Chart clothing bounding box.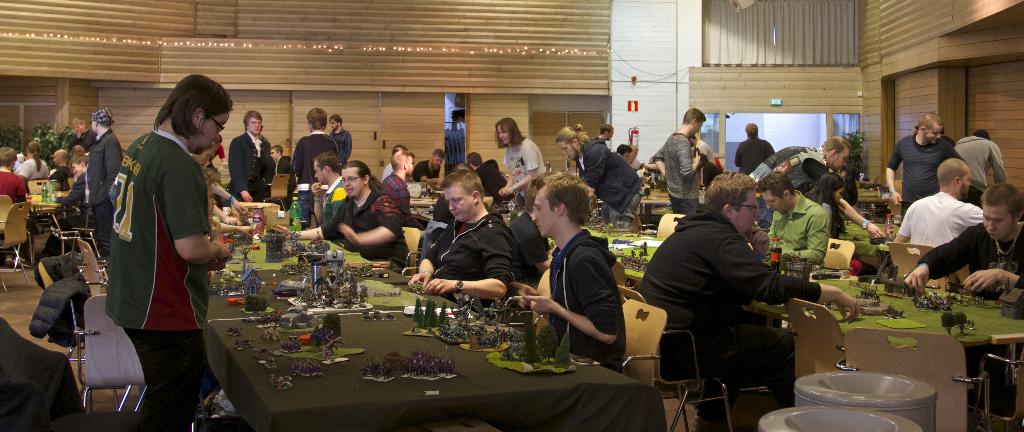
Charted: bbox=[886, 137, 963, 217].
